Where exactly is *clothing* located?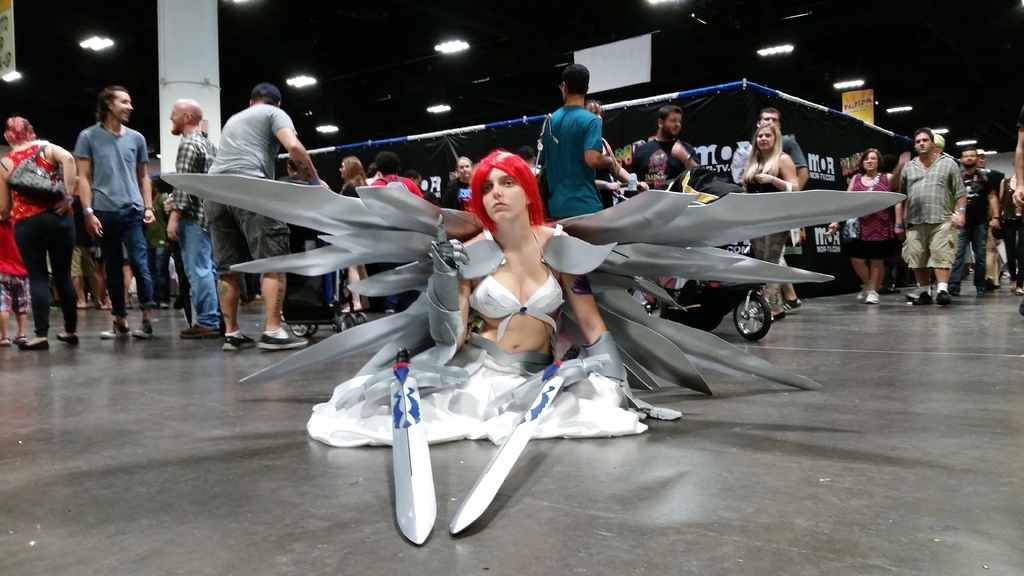
Its bounding box is <bbox>72, 124, 150, 314</bbox>.
